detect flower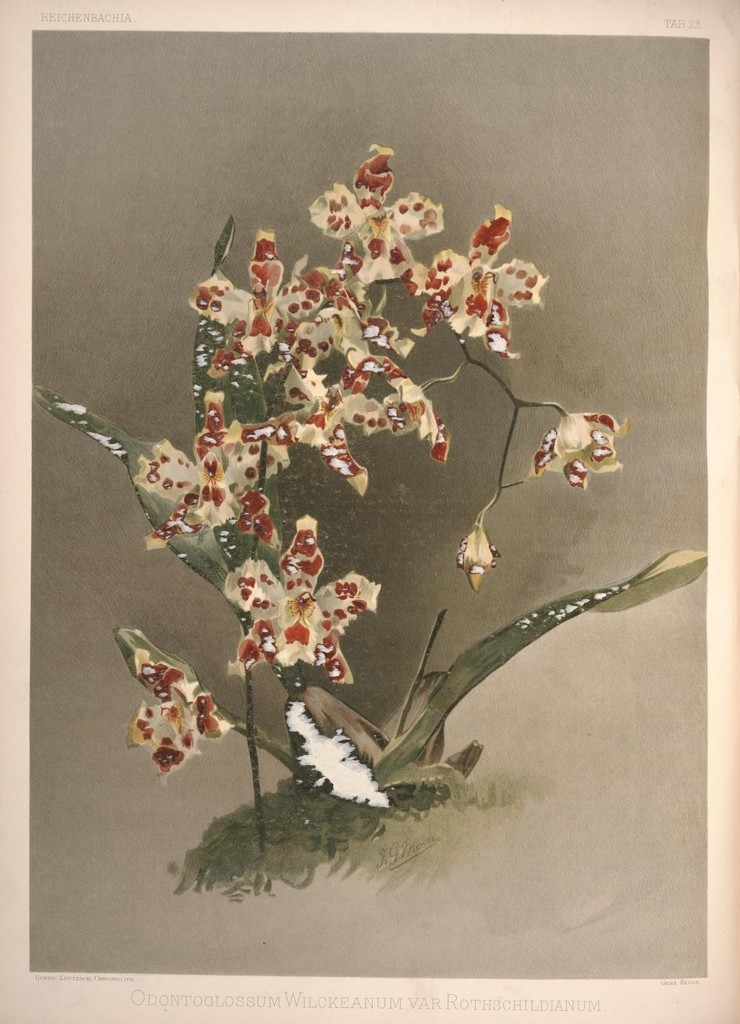
x1=130 y1=652 x2=230 y2=783
